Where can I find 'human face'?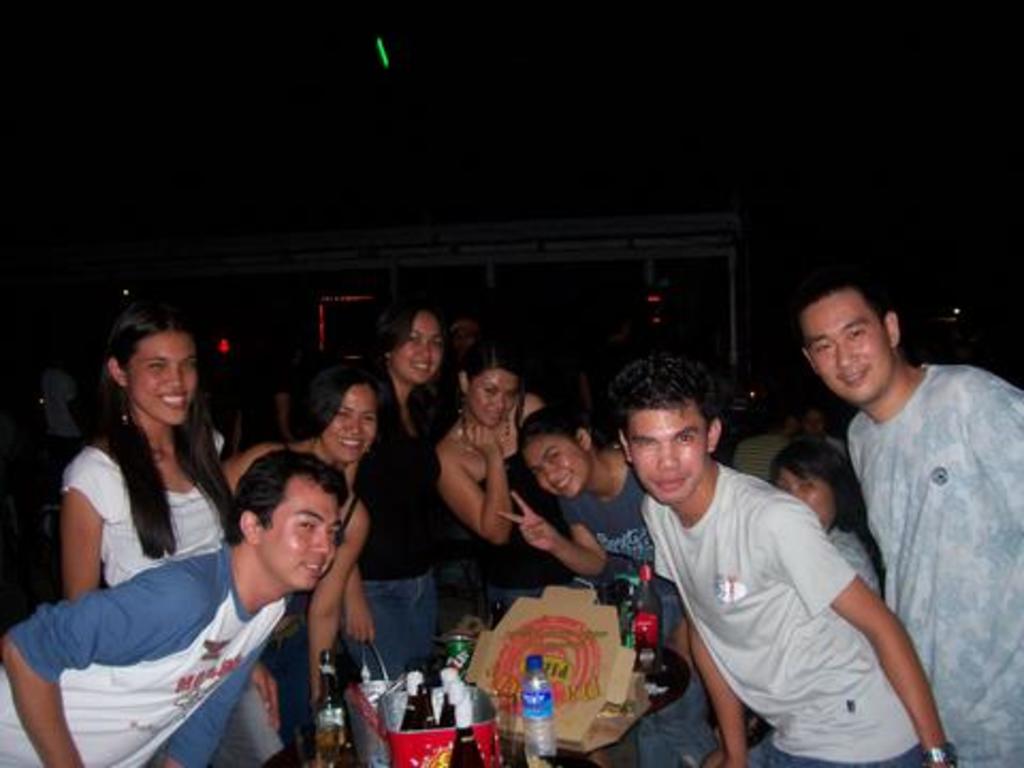
You can find it at (left=256, top=474, right=341, bottom=585).
